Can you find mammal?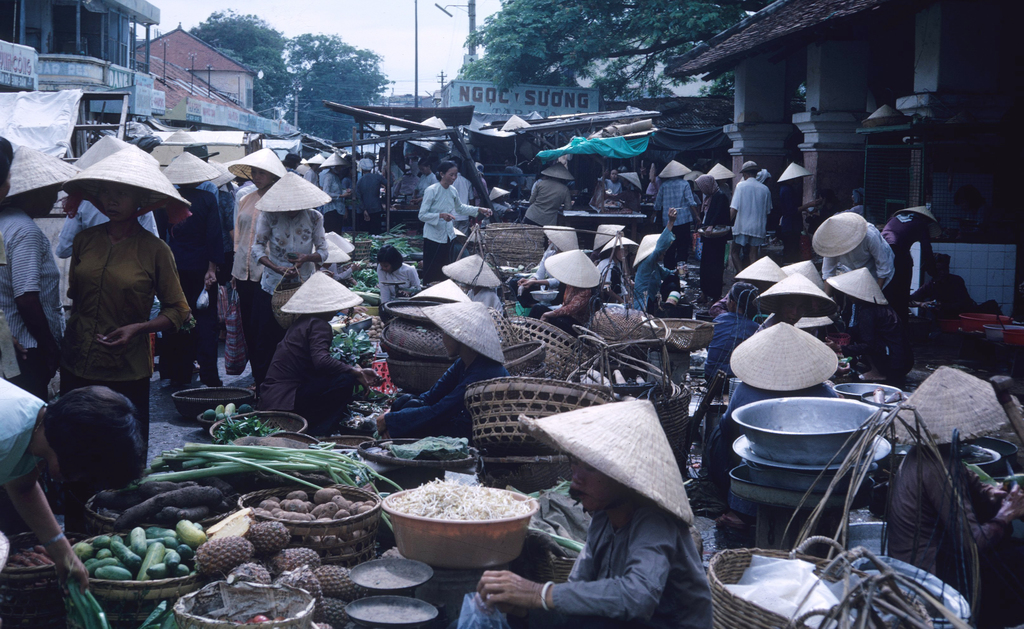
Yes, bounding box: 381, 154, 403, 190.
